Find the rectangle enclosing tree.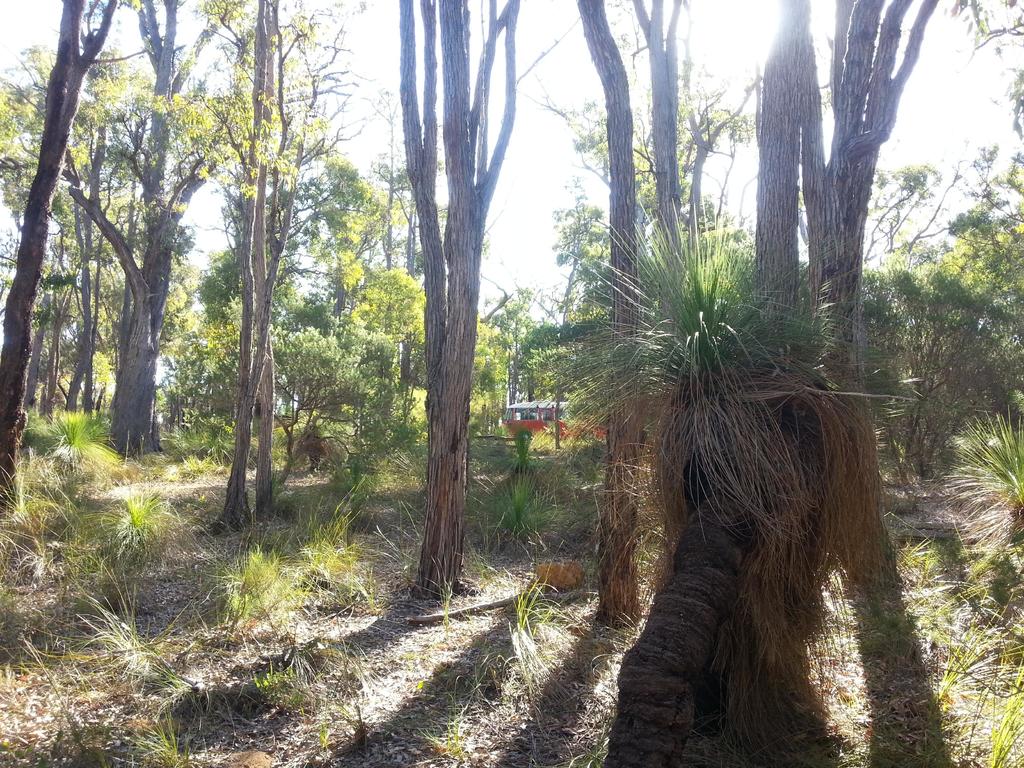
[381, 0, 544, 600].
